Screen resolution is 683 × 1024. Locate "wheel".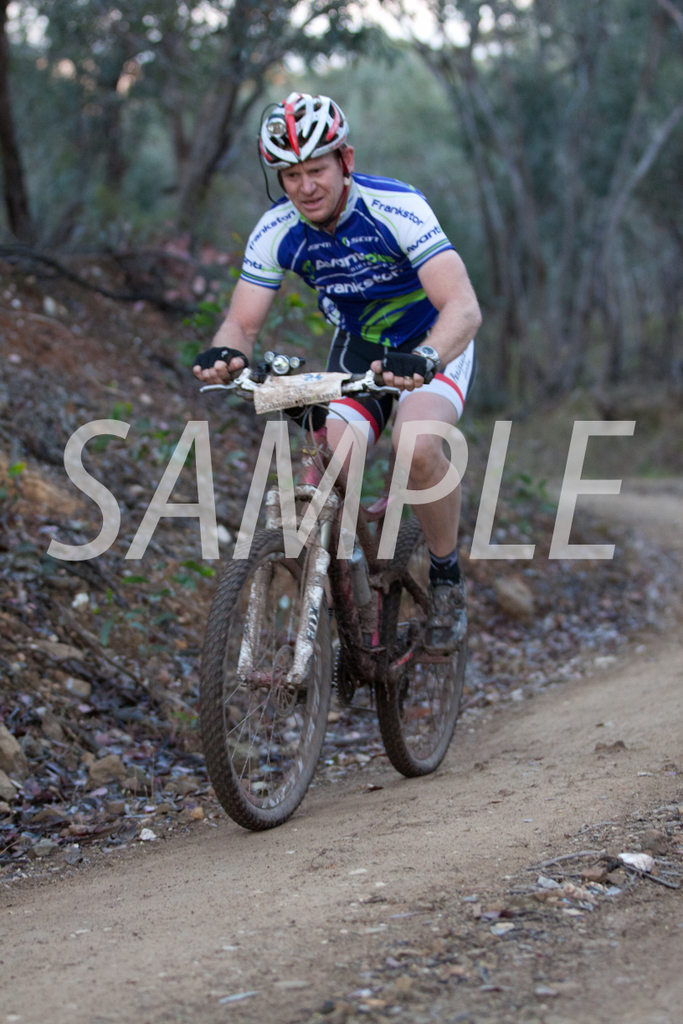
box=[375, 509, 474, 780].
